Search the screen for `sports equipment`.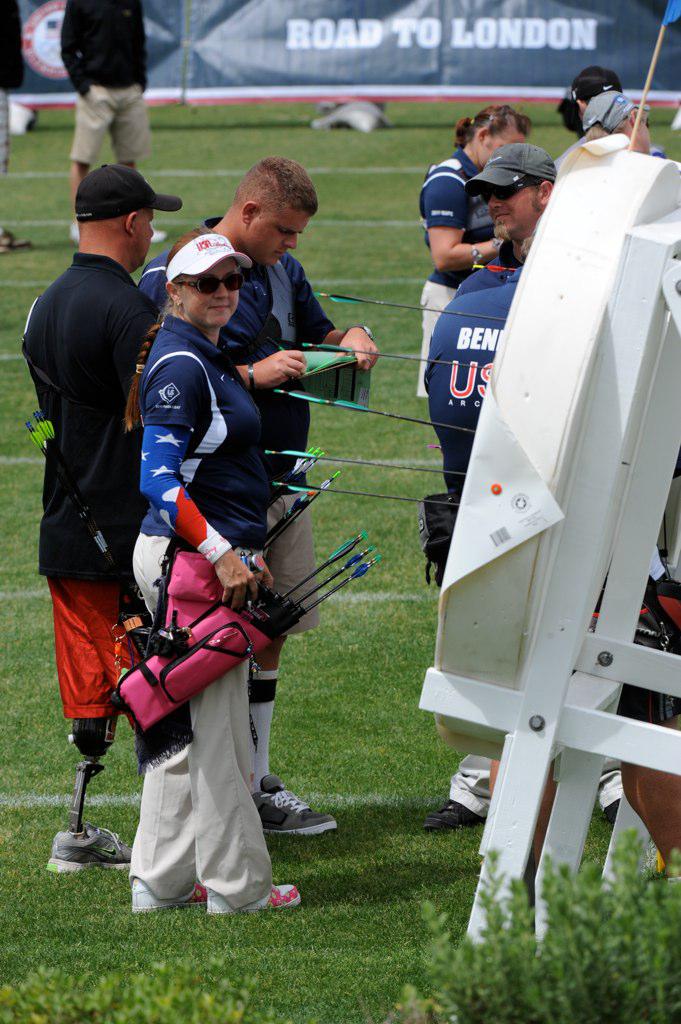
Found at box(43, 813, 127, 874).
